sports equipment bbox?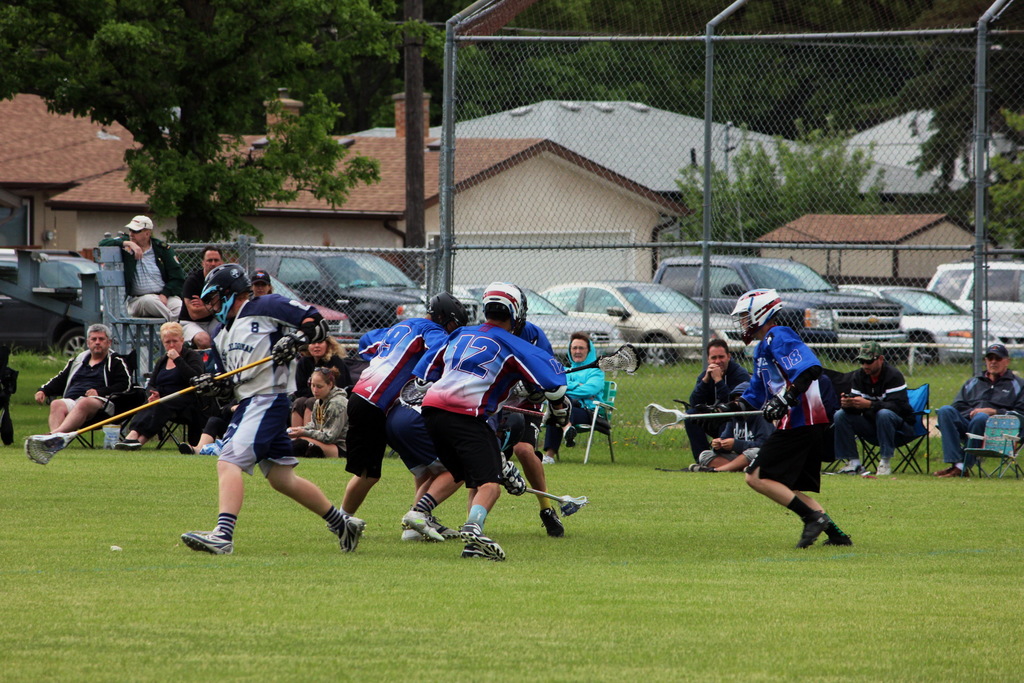
Rect(731, 286, 782, 348)
